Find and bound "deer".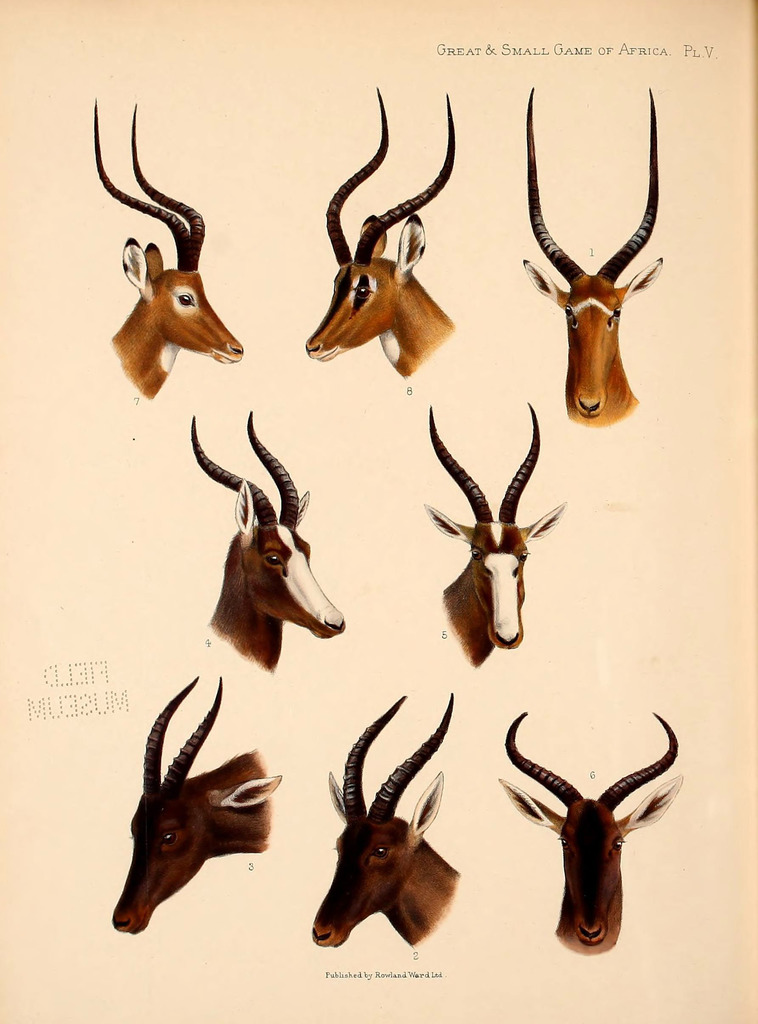
Bound: select_region(498, 706, 684, 955).
